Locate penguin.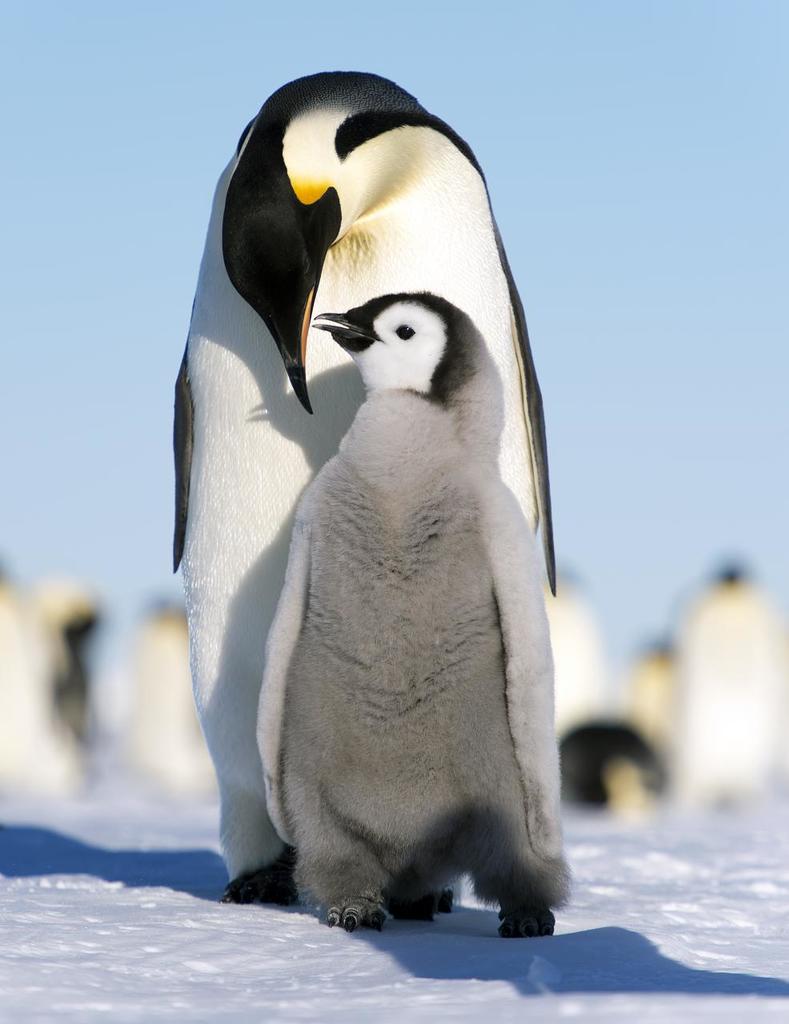
Bounding box: bbox=(0, 580, 95, 800).
